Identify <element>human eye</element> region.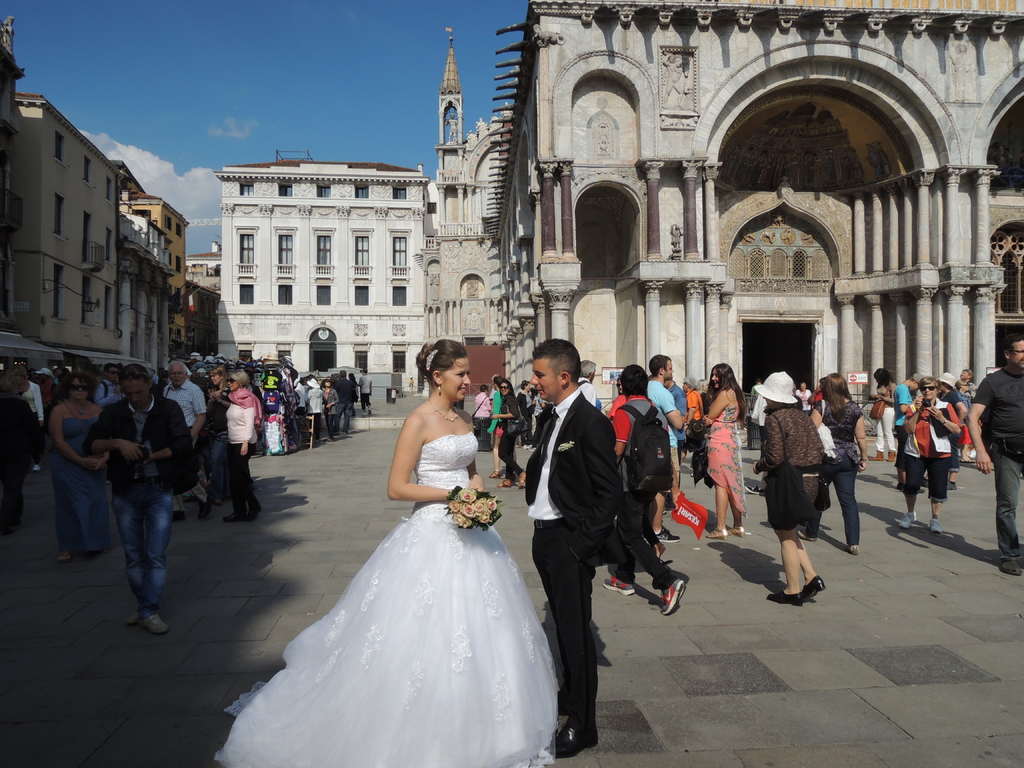
Region: [1018, 349, 1023, 353].
